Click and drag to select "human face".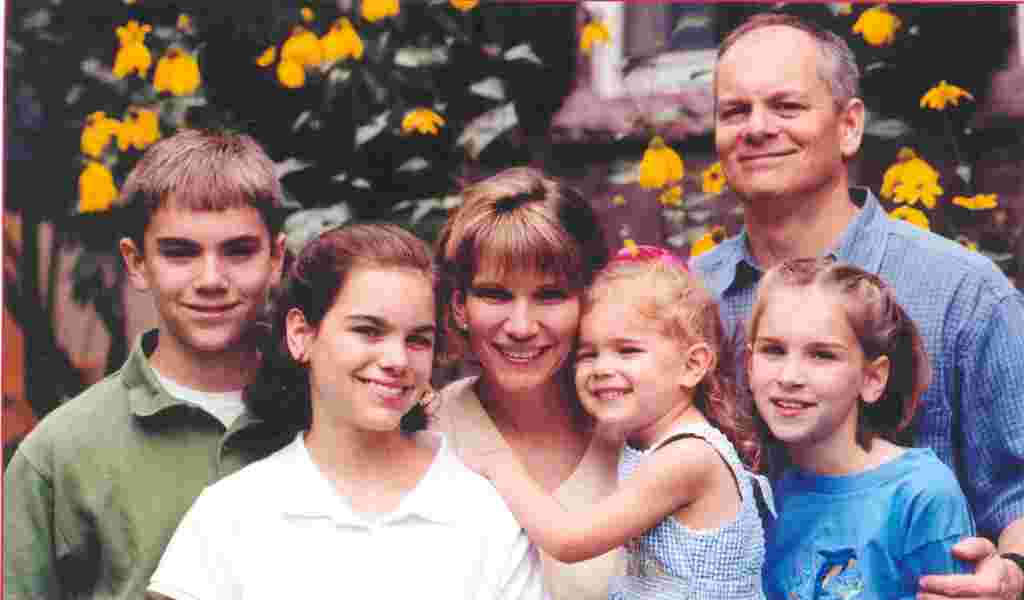
Selection: locate(138, 202, 275, 355).
